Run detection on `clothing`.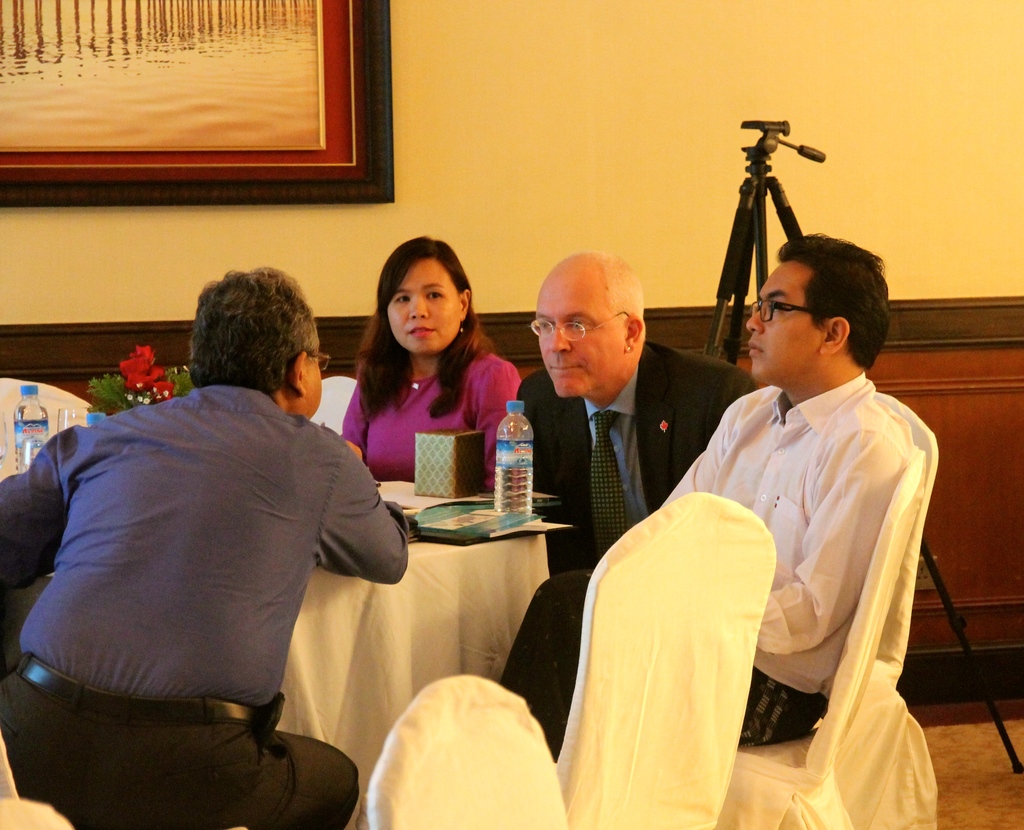
Result: x1=515, y1=343, x2=751, y2=575.
